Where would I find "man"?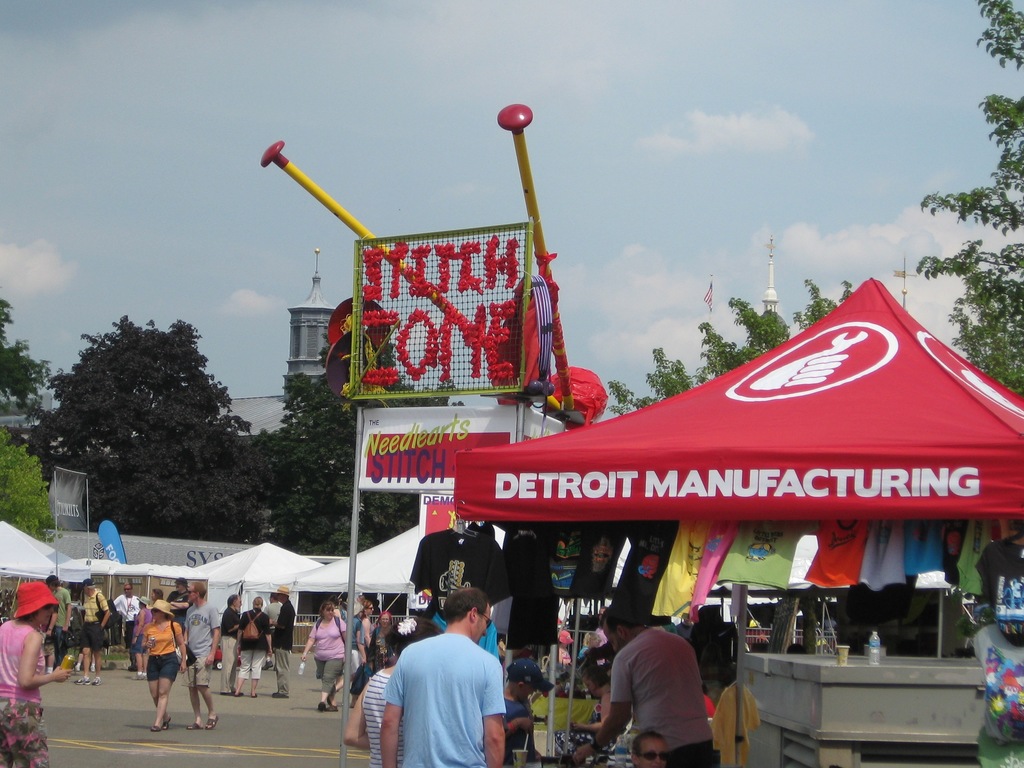
At [332,595,348,623].
